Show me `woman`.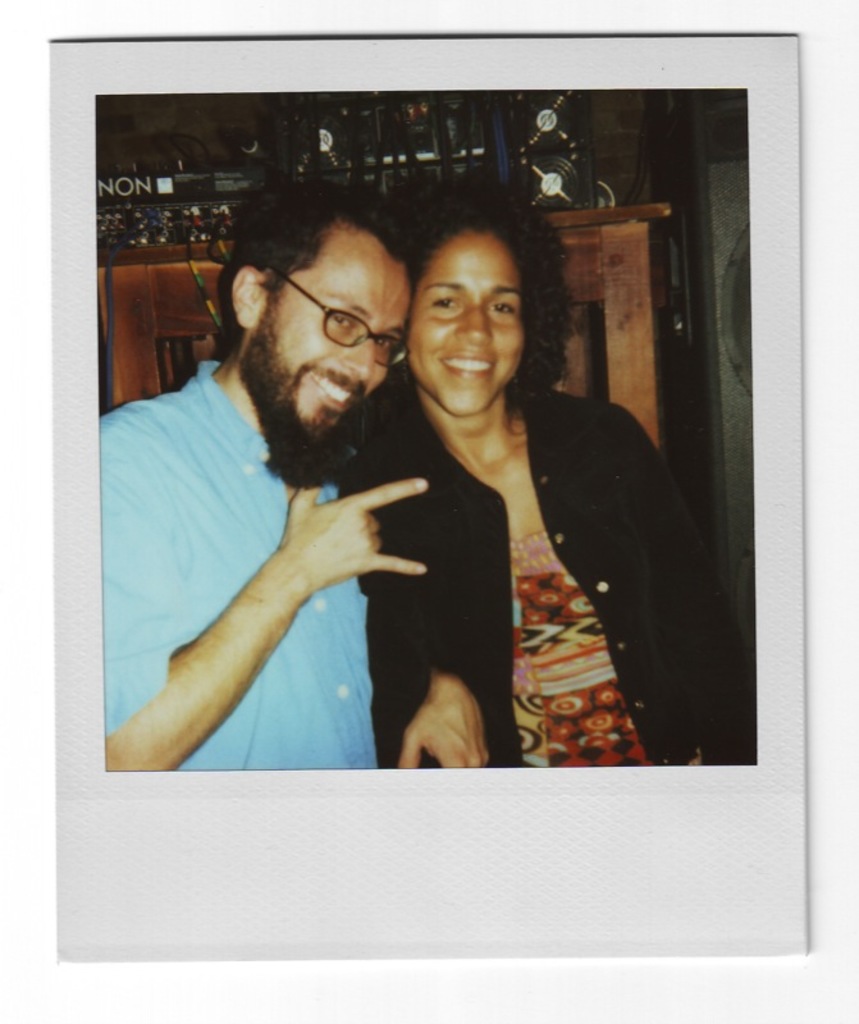
`woman` is here: pyautogui.locateOnScreen(355, 189, 691, 767).
